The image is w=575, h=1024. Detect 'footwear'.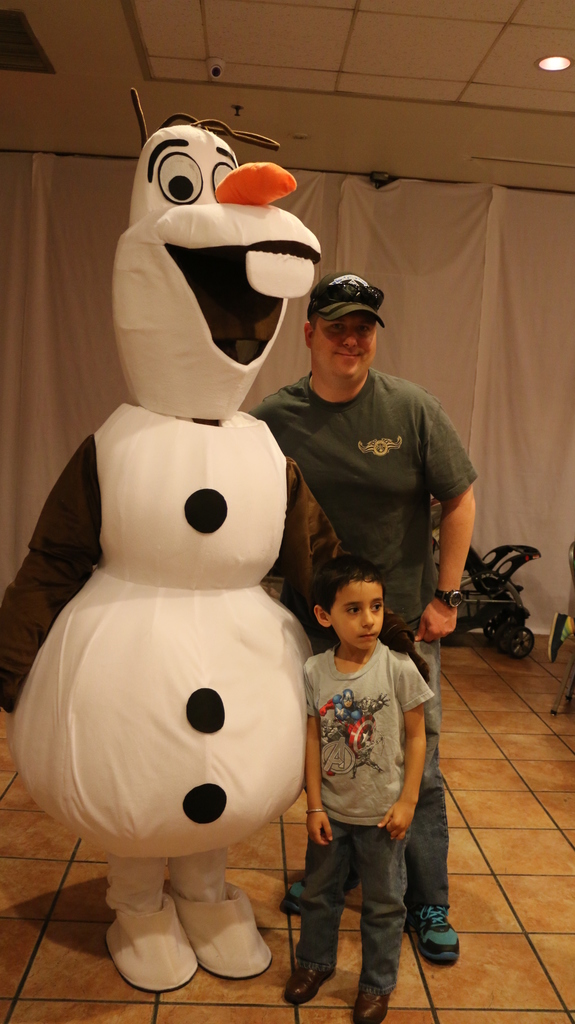
Detection: rect(403, 897, 454, 979).
